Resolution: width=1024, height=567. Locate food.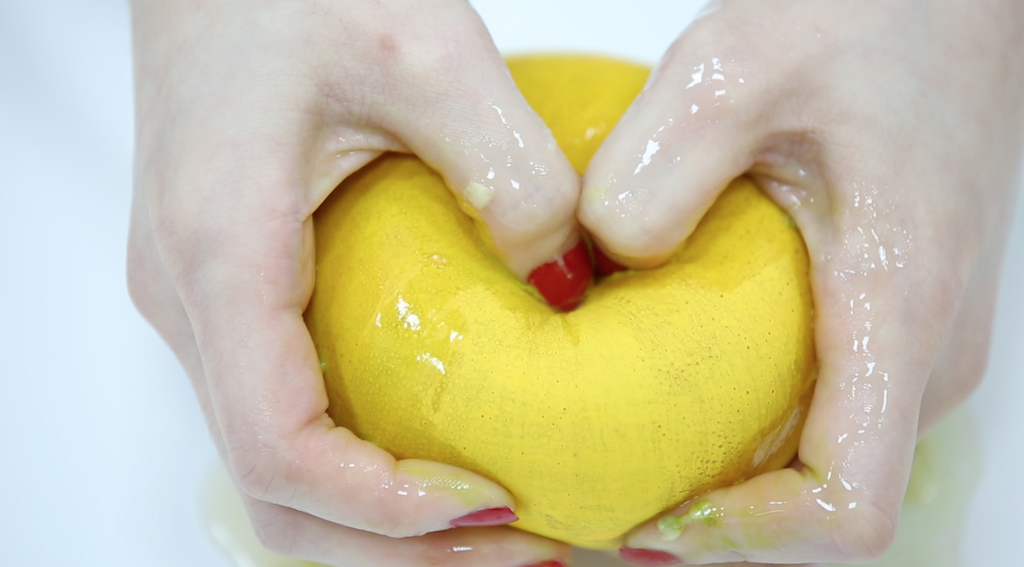
303:56:820:551.
